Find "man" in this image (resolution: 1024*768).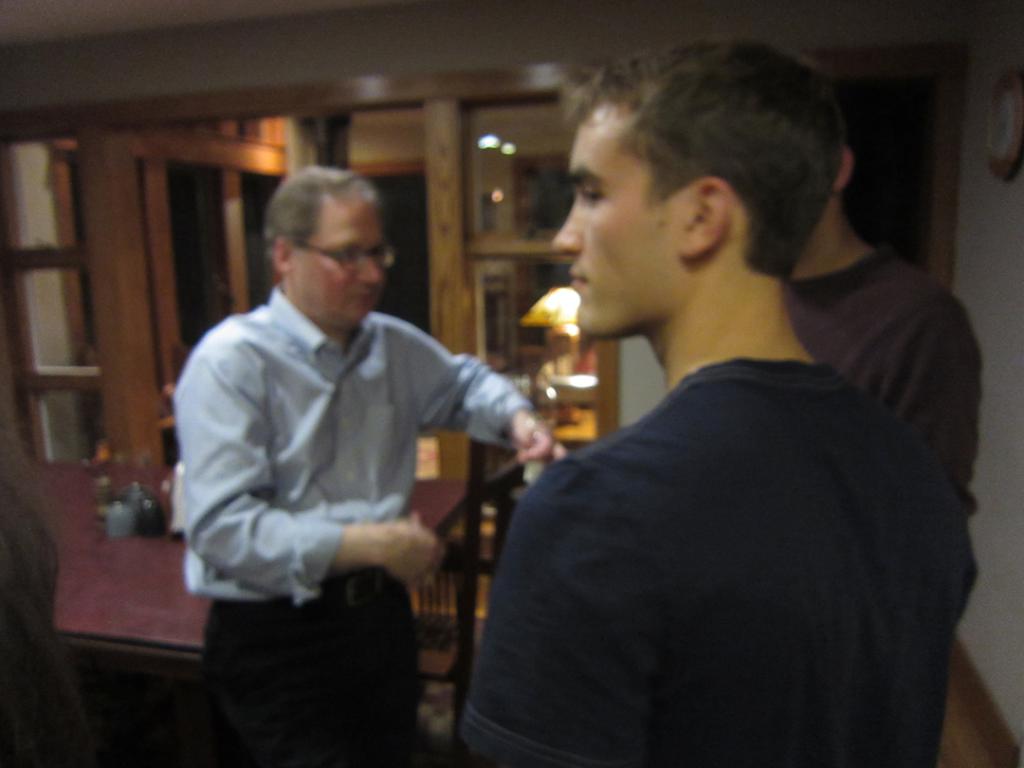
select_region(782, 148, 983, 767).
